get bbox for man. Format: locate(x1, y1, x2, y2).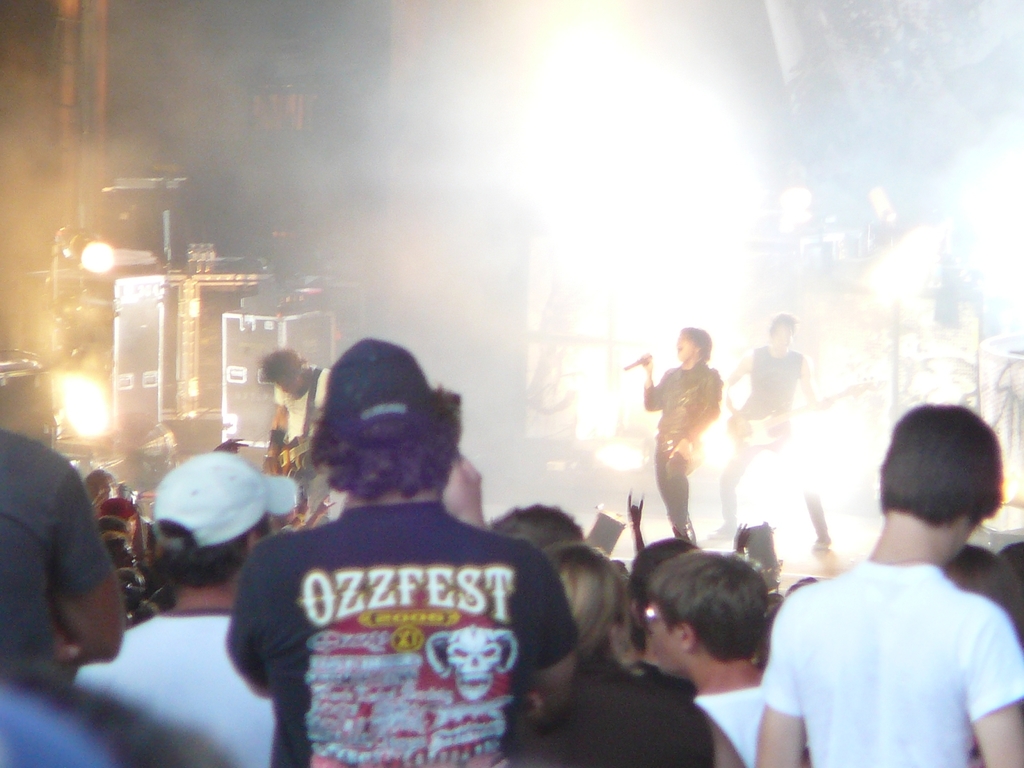
locate(644, 549, 788, 767).
